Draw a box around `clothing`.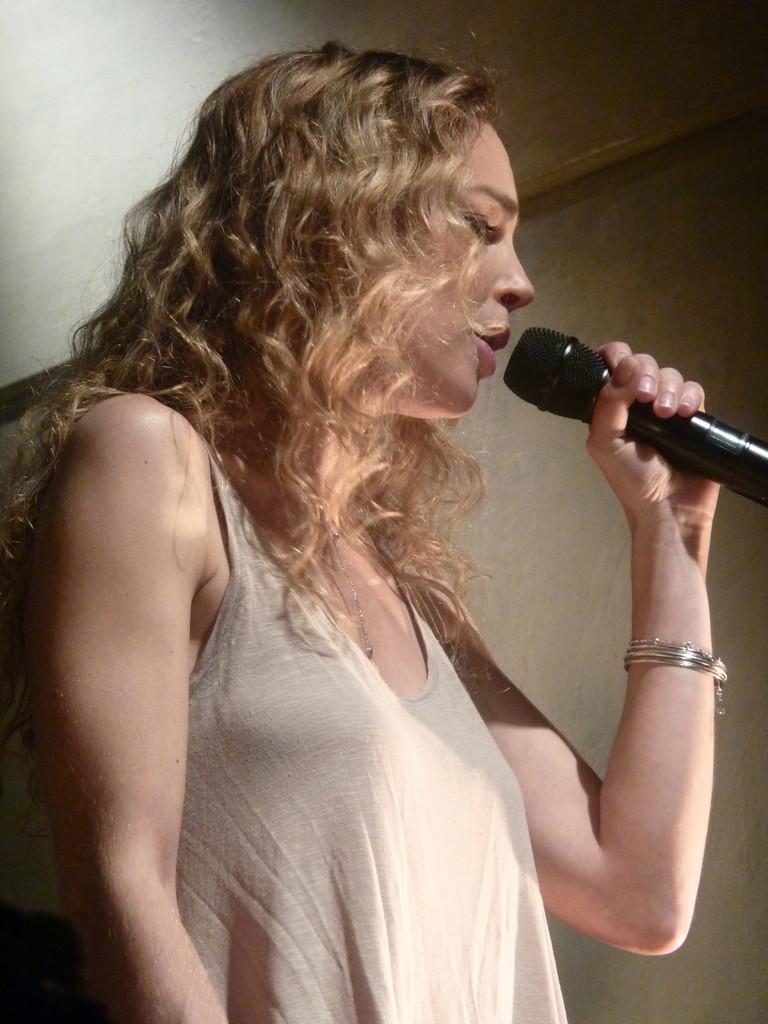
locate(35, 243, 692, 986).
